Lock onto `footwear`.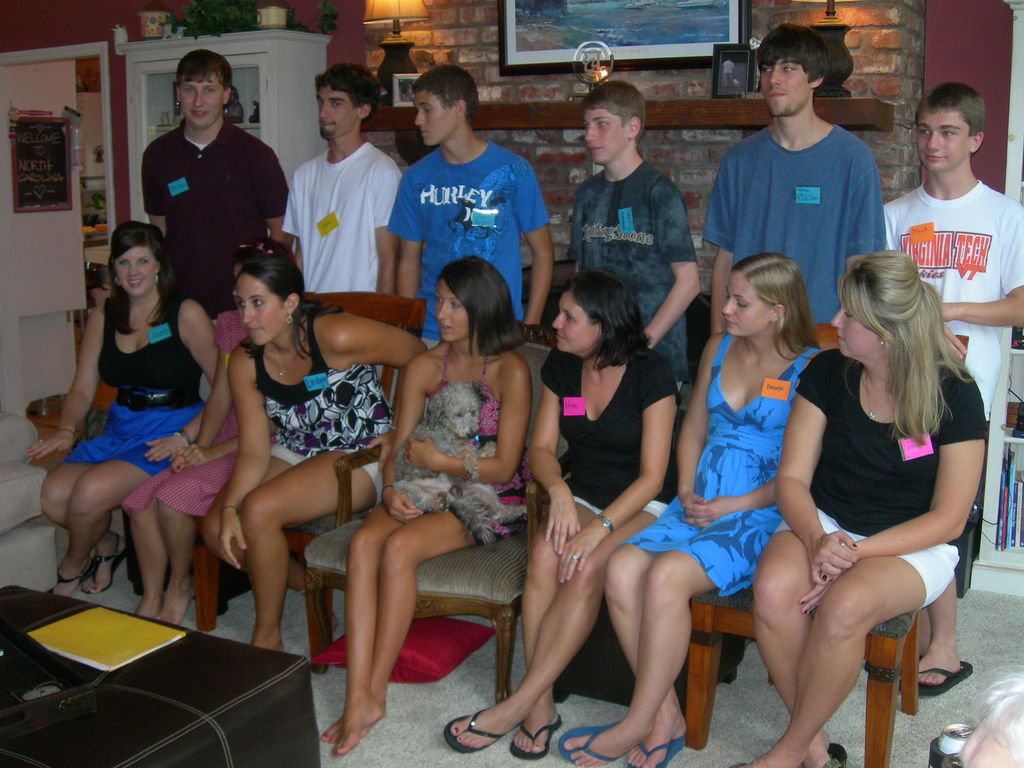
Locked: rect(441, 707, 506, 755).
